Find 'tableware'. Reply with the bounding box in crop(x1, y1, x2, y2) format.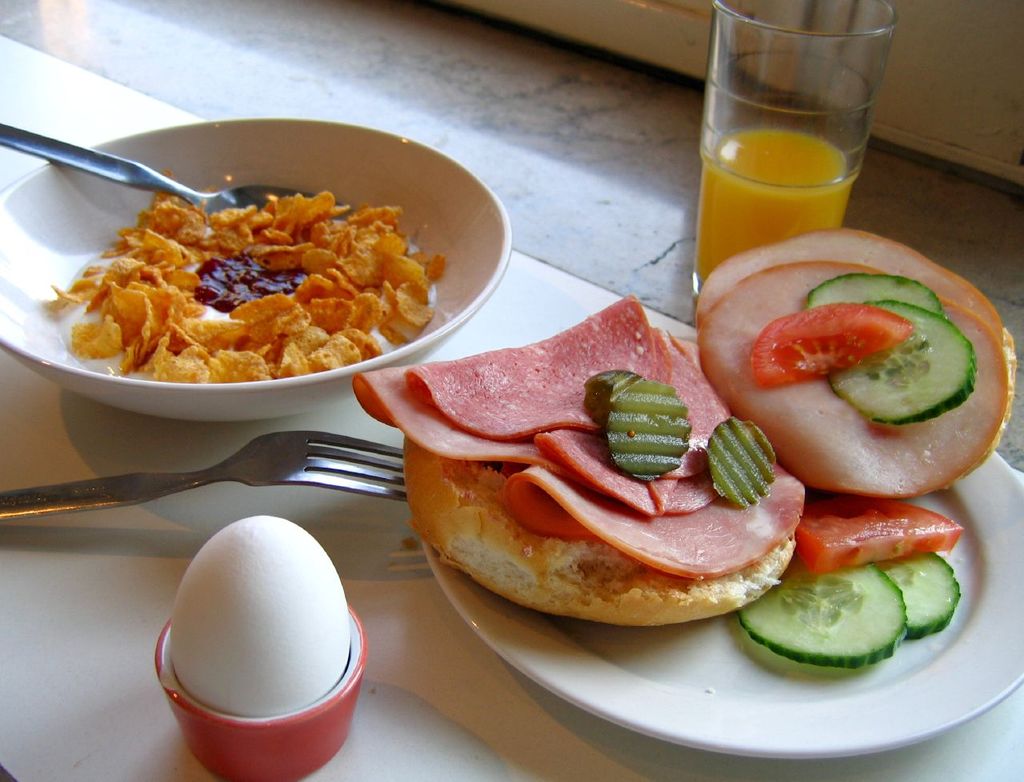
crop(0, 123, 350, 230).
